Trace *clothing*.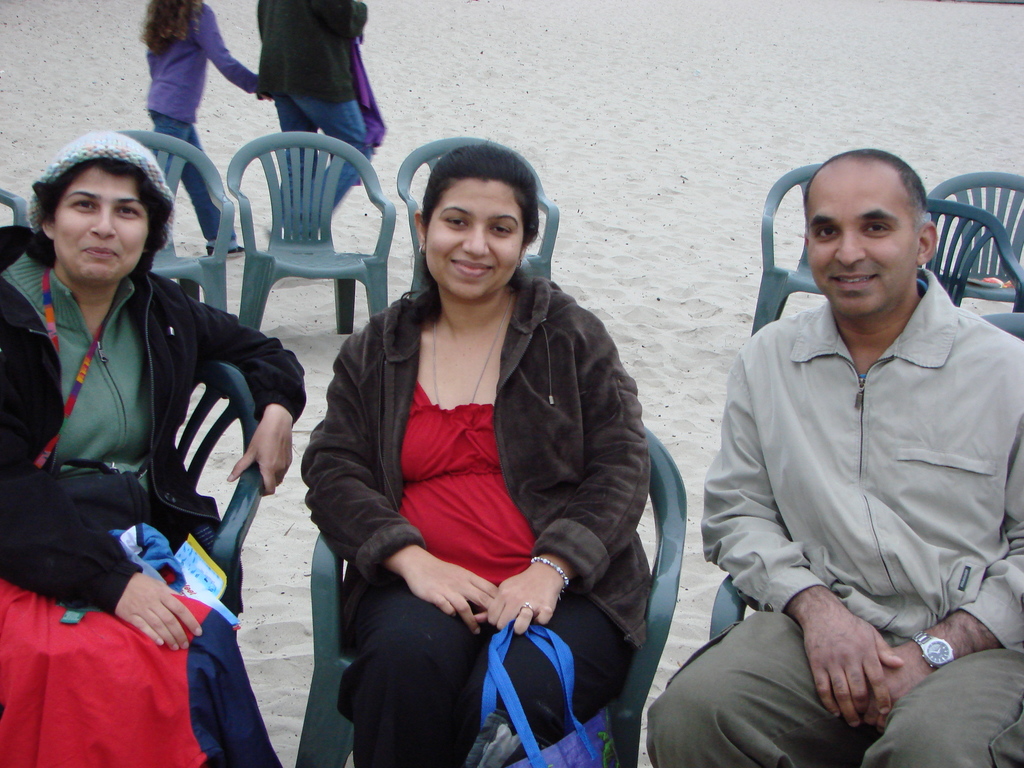
Traced to select_region(642, 262, 1023, 767).
